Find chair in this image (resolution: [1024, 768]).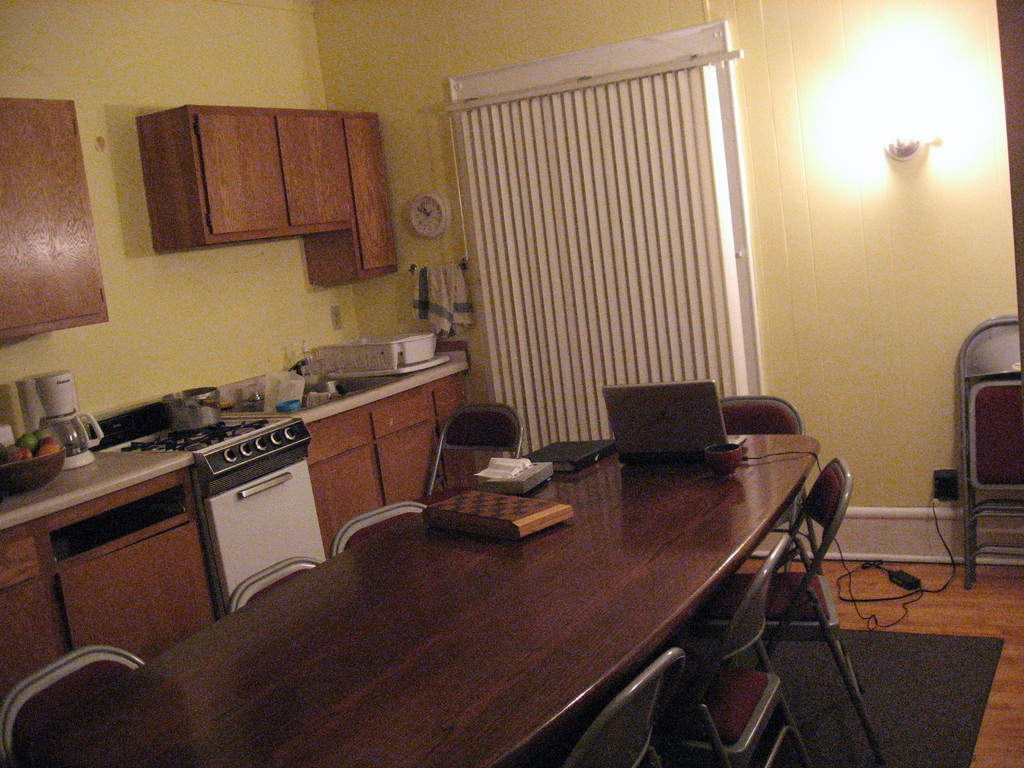
rect(714, 401, 831, 573).
